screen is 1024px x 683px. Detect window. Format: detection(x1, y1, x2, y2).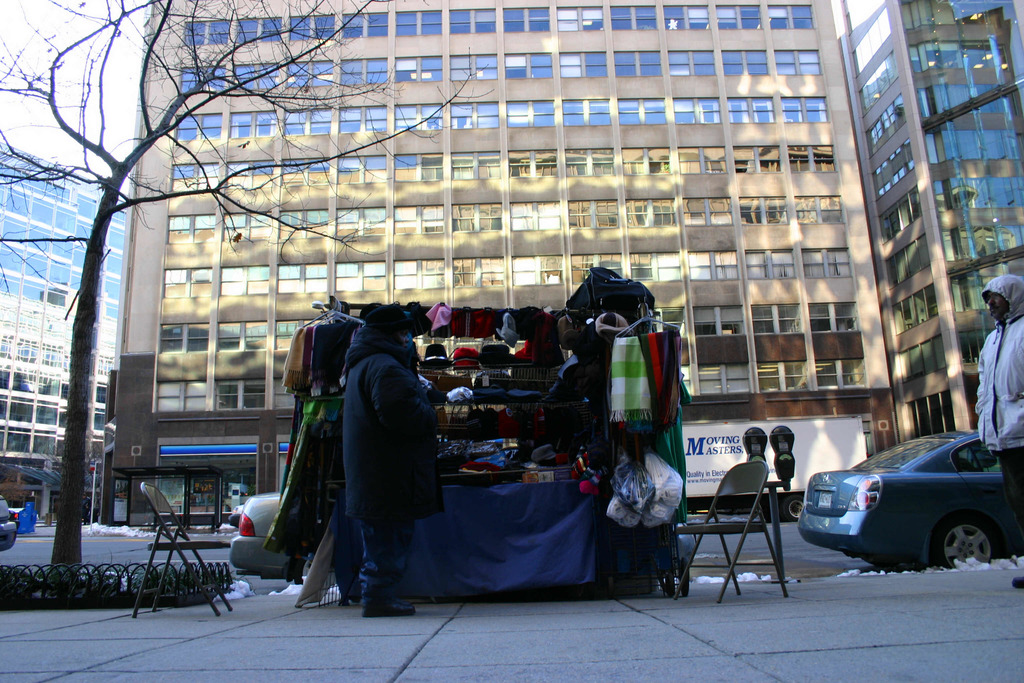
detection(560, 99, 612, 124).
